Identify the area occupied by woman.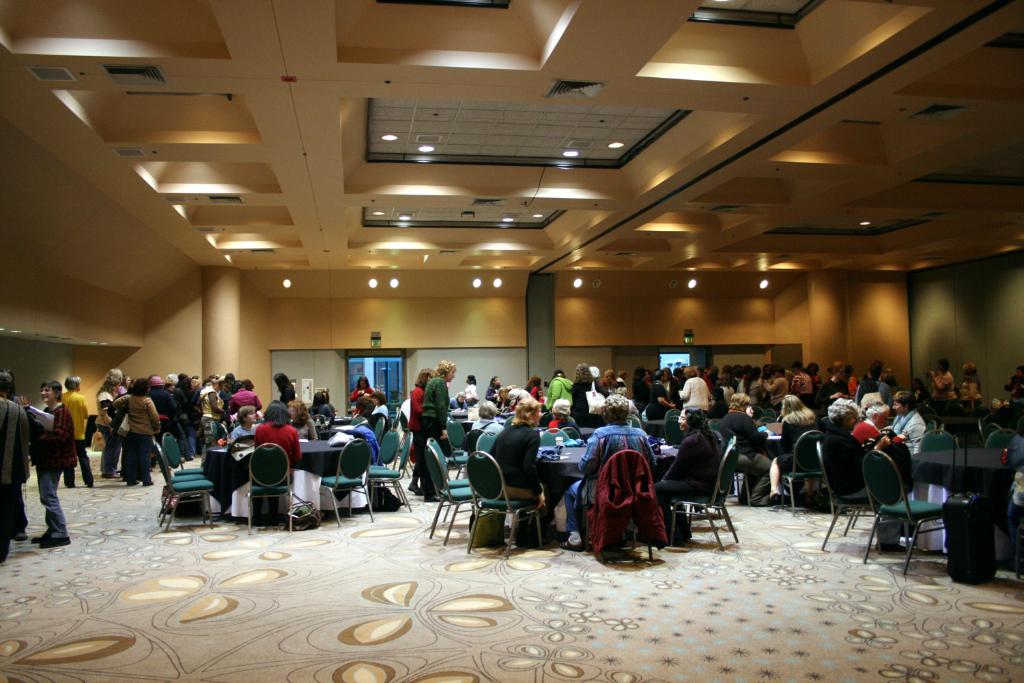
Area: pyautogui.locateOnScreen(787, 363, 815, 404).
